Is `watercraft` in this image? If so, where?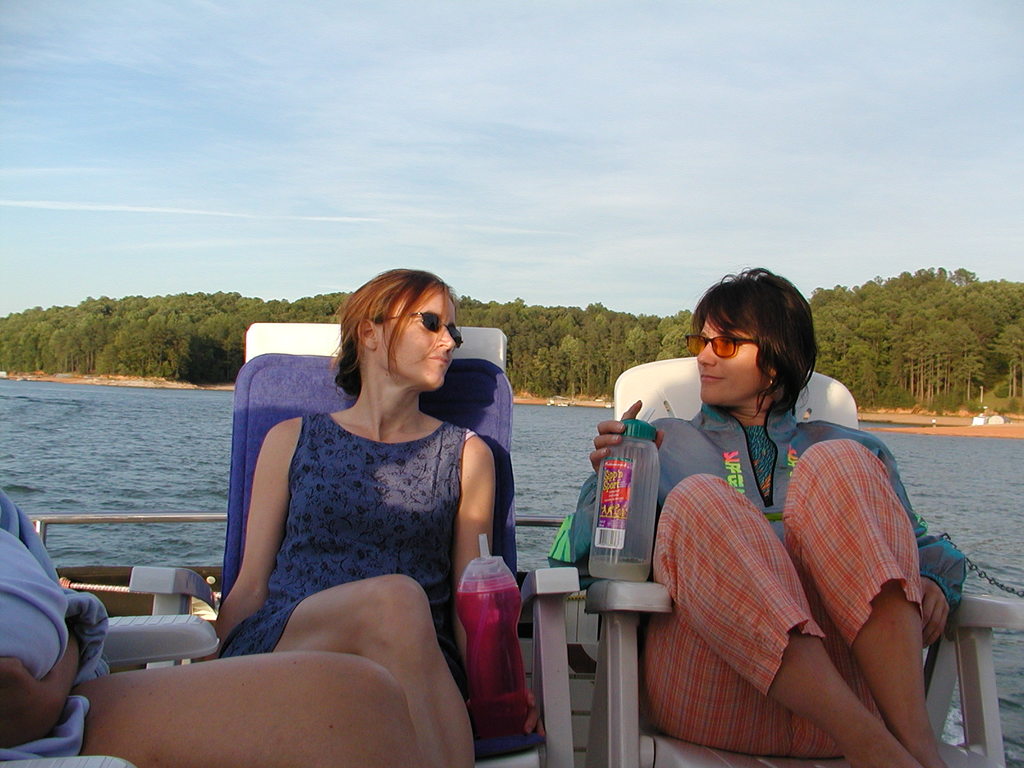
Yes, at 0, 319, 1023, 765.
